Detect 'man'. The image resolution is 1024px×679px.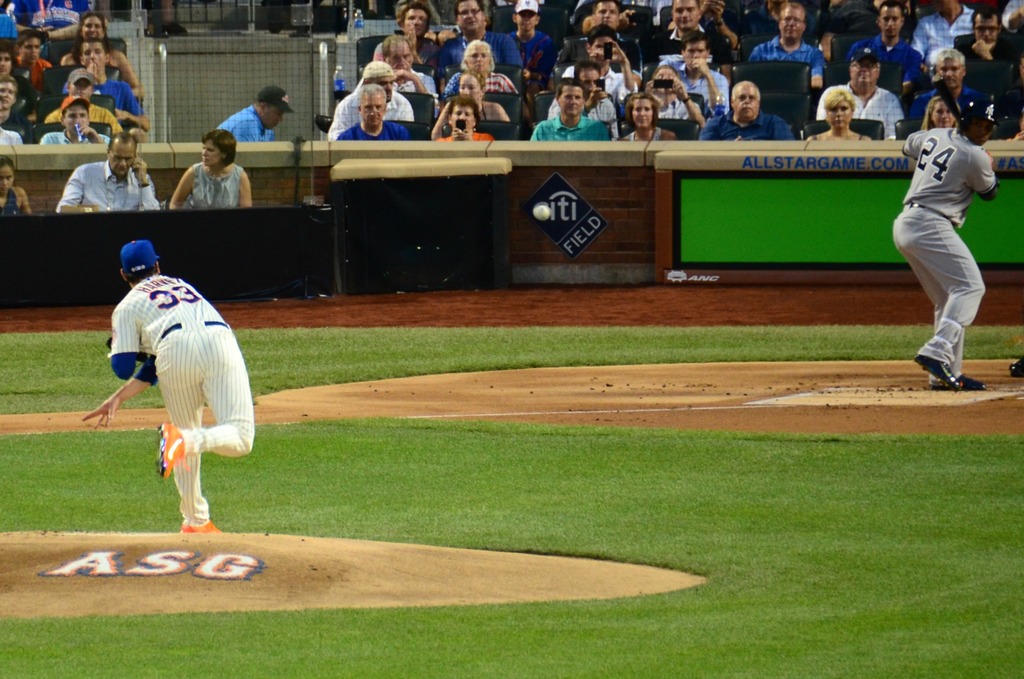
<box>885,97,1002,394</box>.
